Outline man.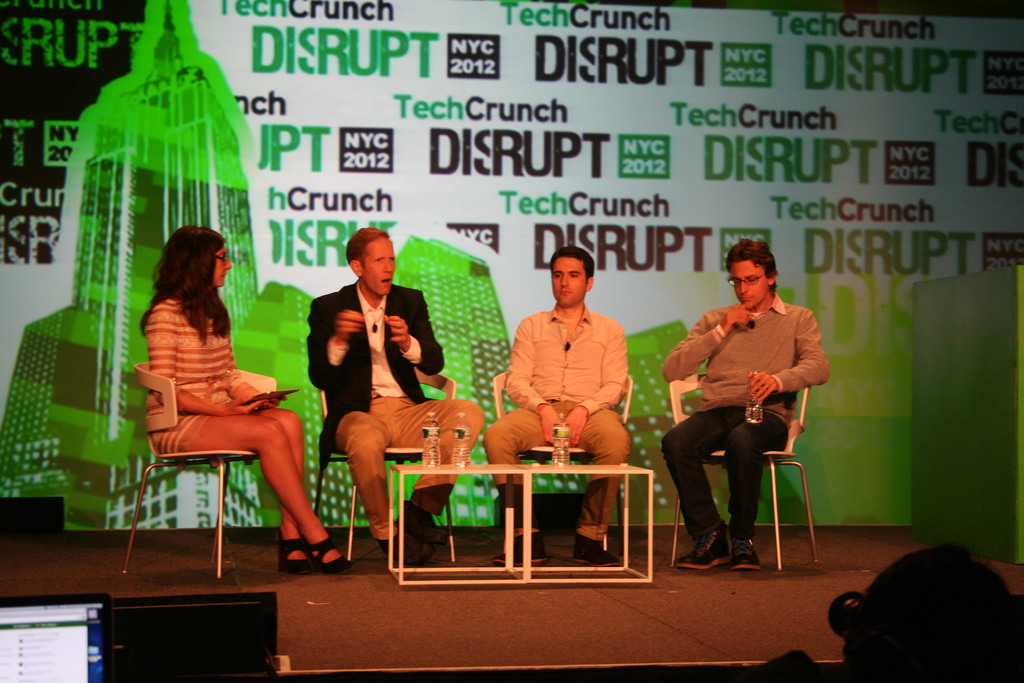
Outline: box(486, 249, 633, 559).
